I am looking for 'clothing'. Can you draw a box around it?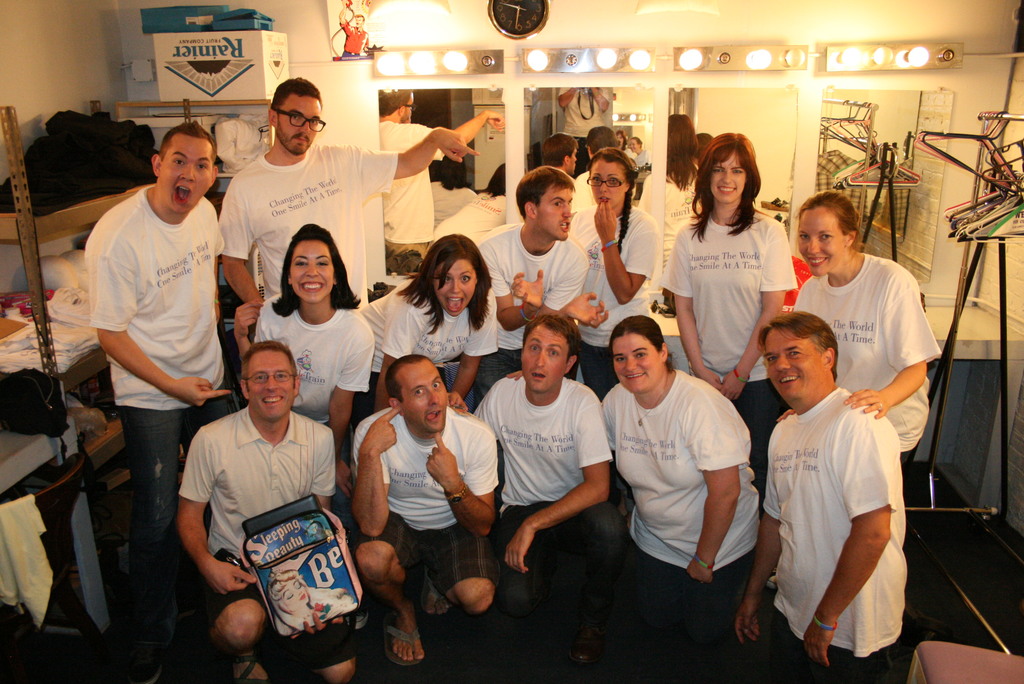
Sure, the bounding box is Rect(470, 221, 589, 394).
